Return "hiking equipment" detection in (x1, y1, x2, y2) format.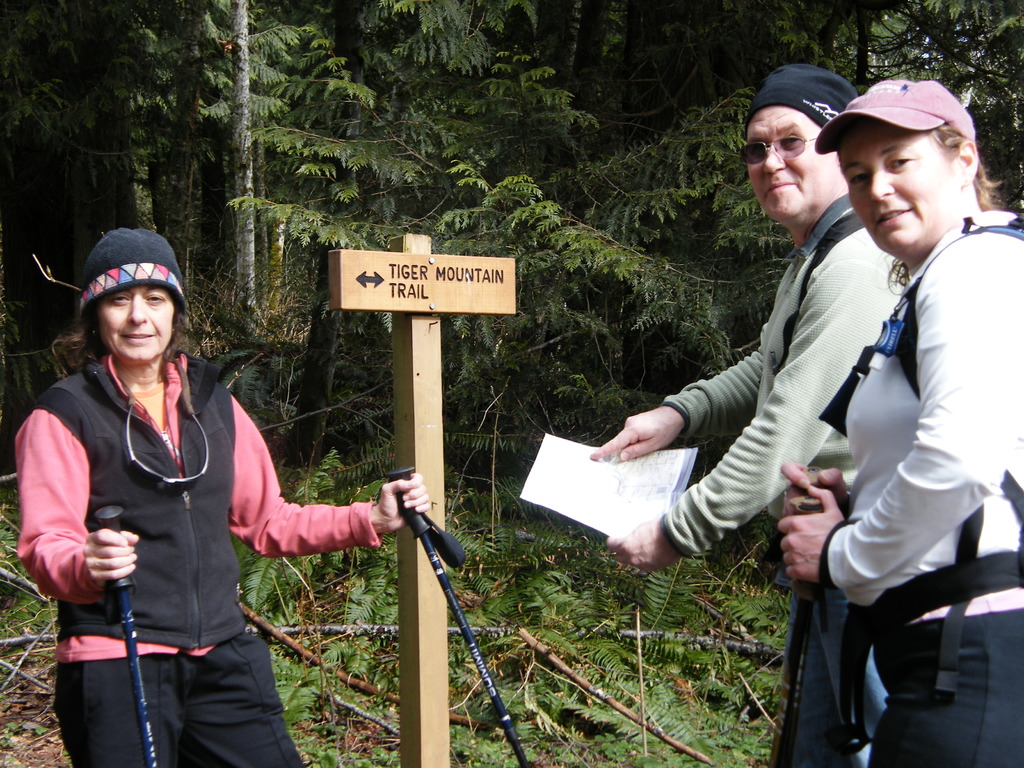
(109, 497, 172, 767).
